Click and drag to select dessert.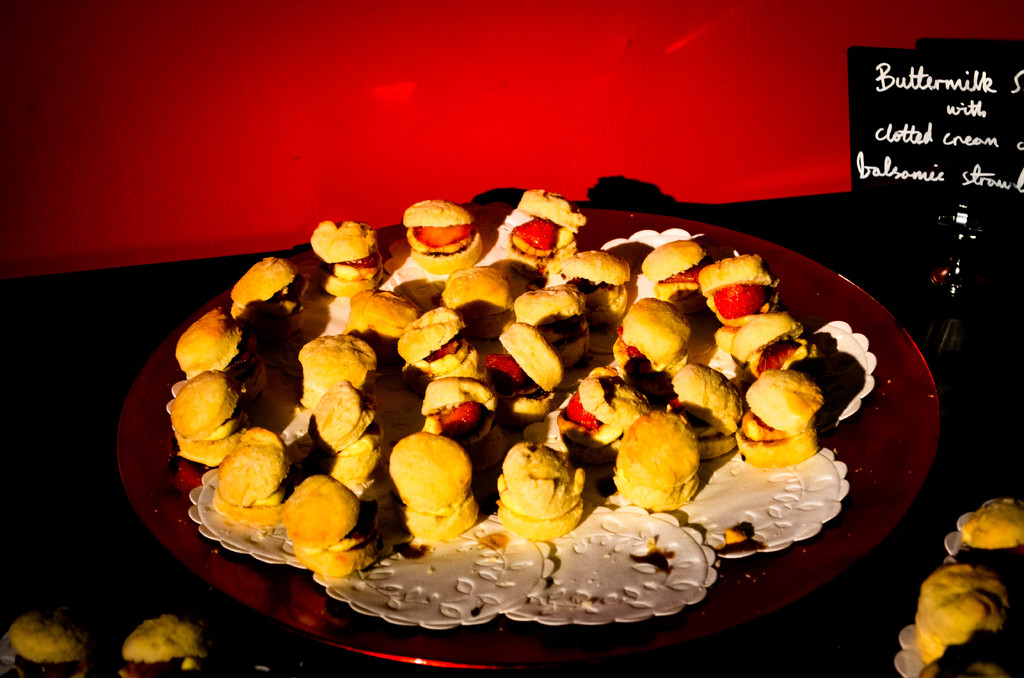
Selection: 163:373:239:443.
